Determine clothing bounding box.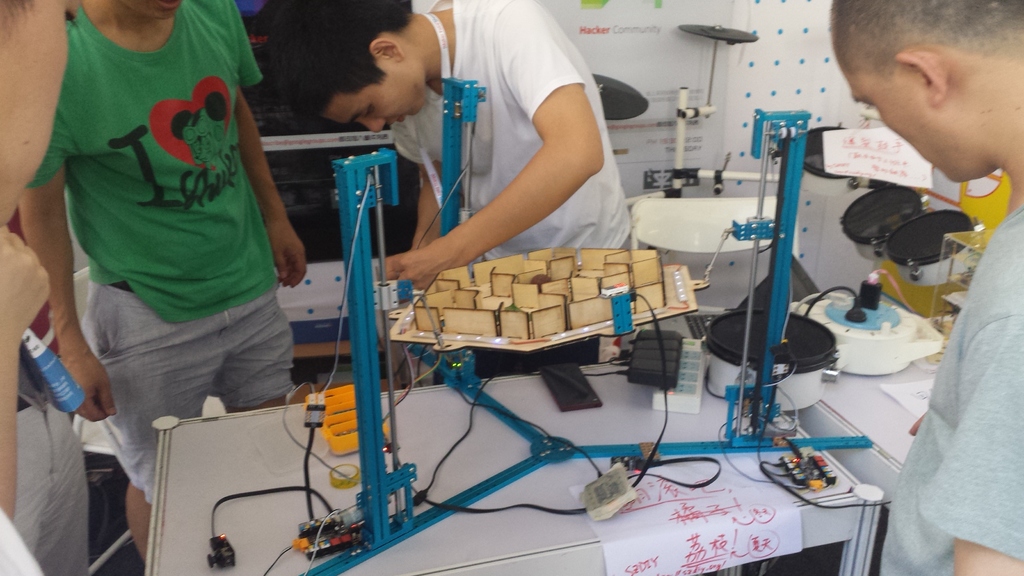
Determined: (left=30, top=26, right=287, bottom=438).
